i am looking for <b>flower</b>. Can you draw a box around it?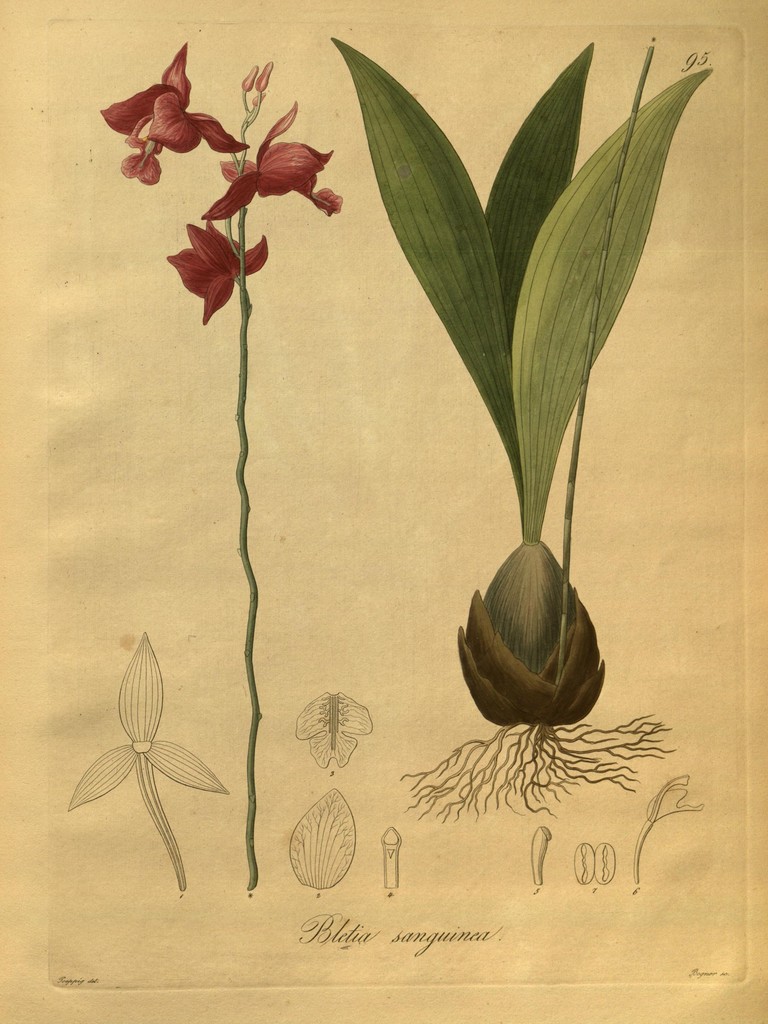
Sure, the bounding box is (75,38,296,200).
